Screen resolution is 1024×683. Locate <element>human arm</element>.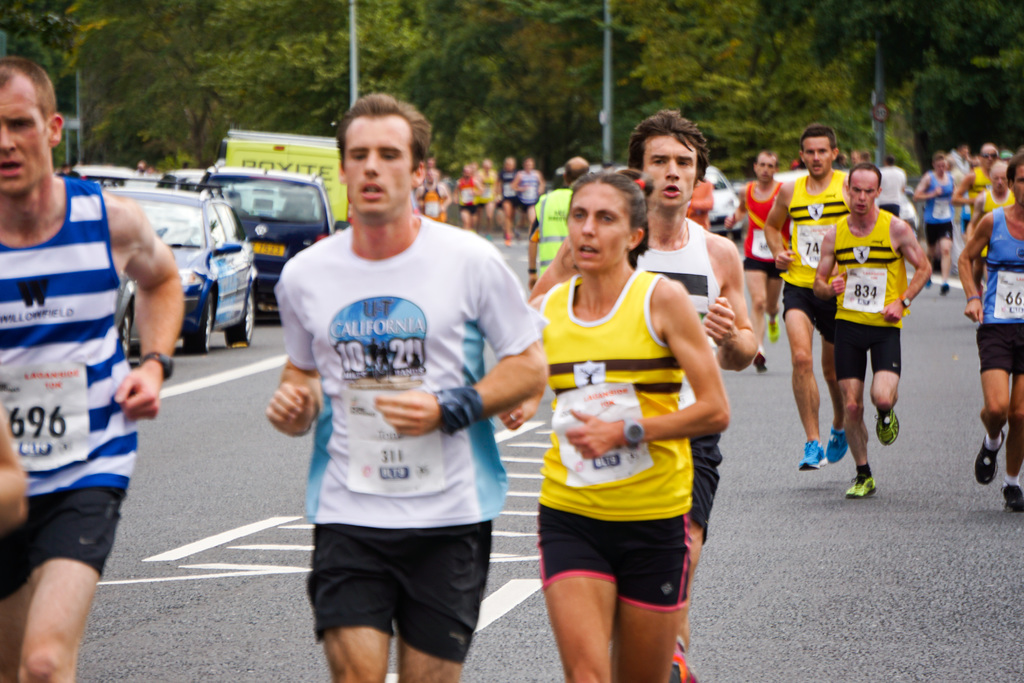
(0,408,28,541).
